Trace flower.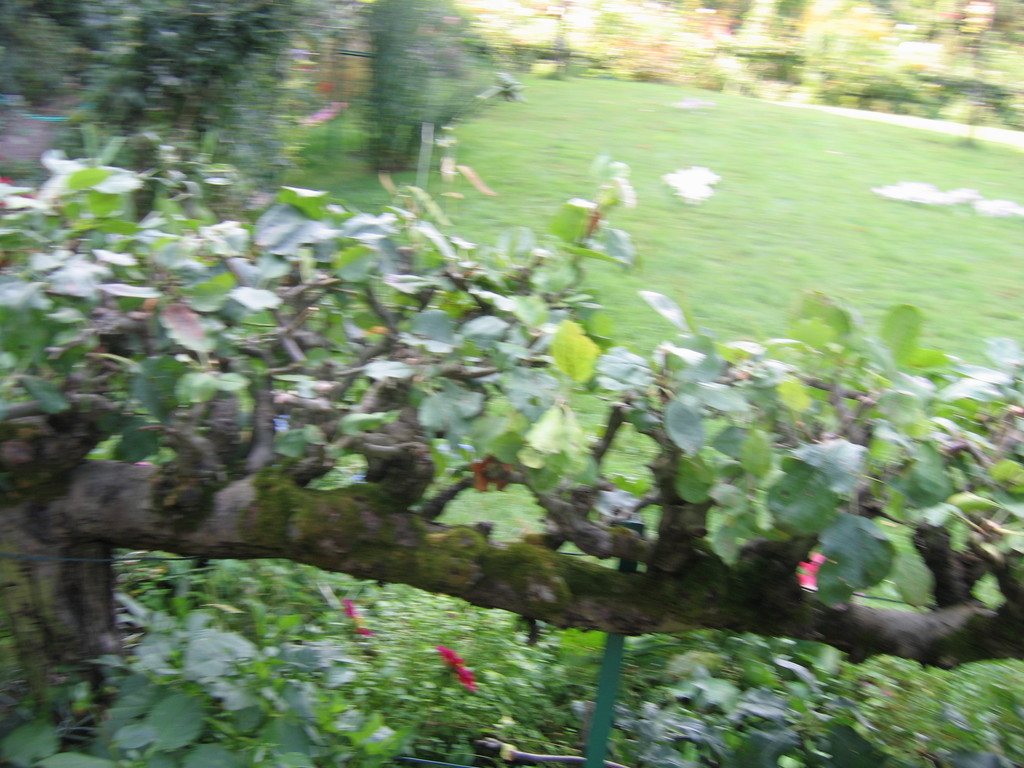
Traced to bbox(356, 628, 374, 643).
